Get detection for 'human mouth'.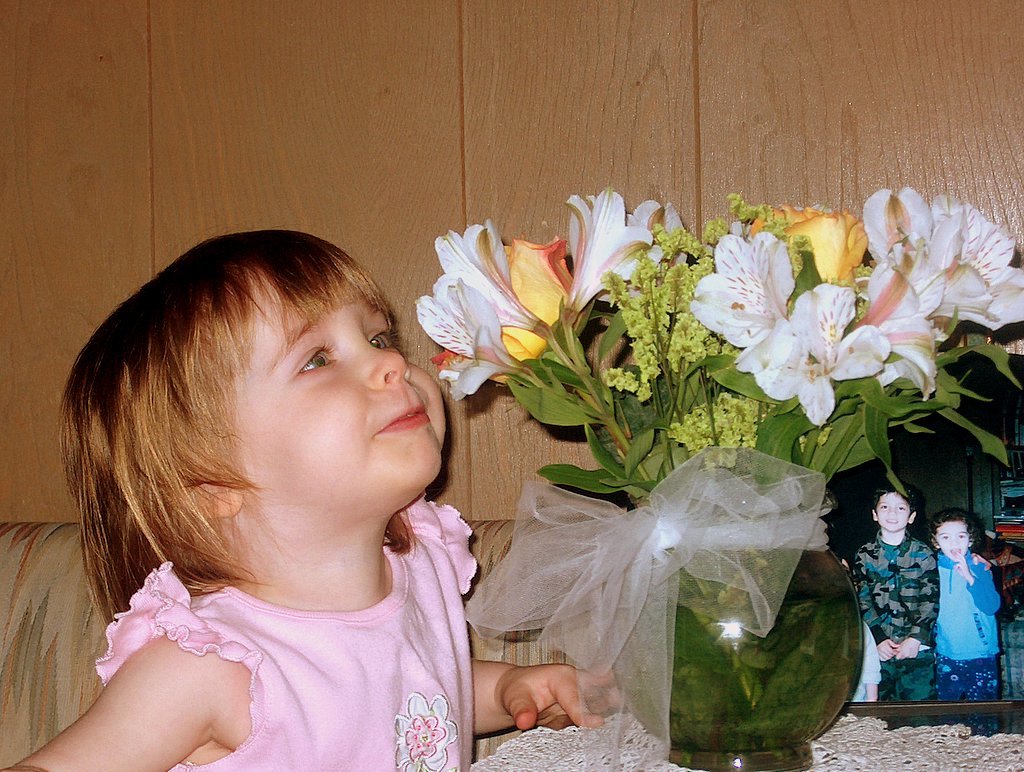
Detection: [left=372, top=406, right=424, bottom=434].
